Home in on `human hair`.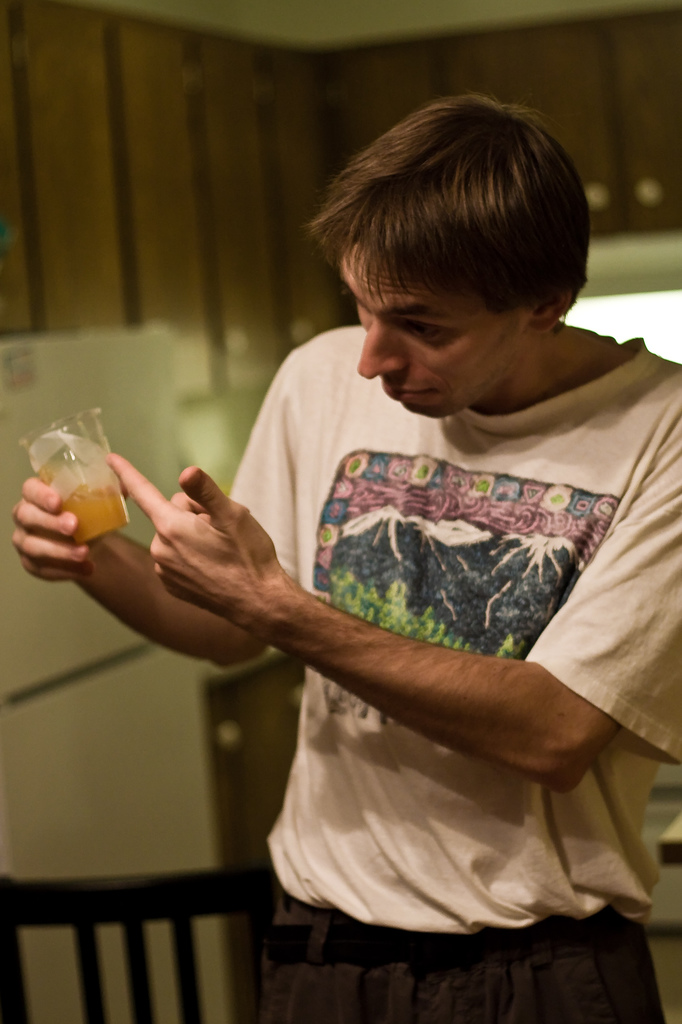
Homed in at locate(318, 91, 569, 304).
